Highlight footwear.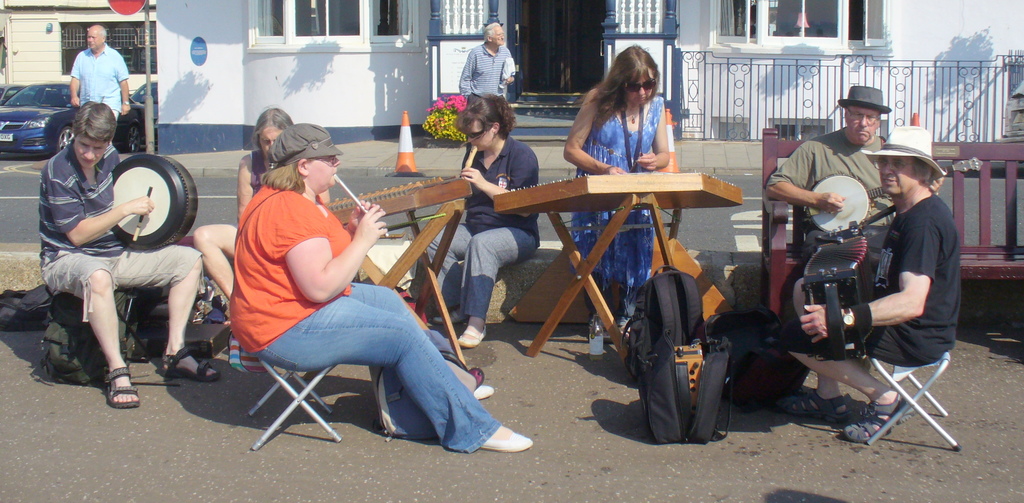
Highlighted region: bbox(164, 348, 226, 383).
